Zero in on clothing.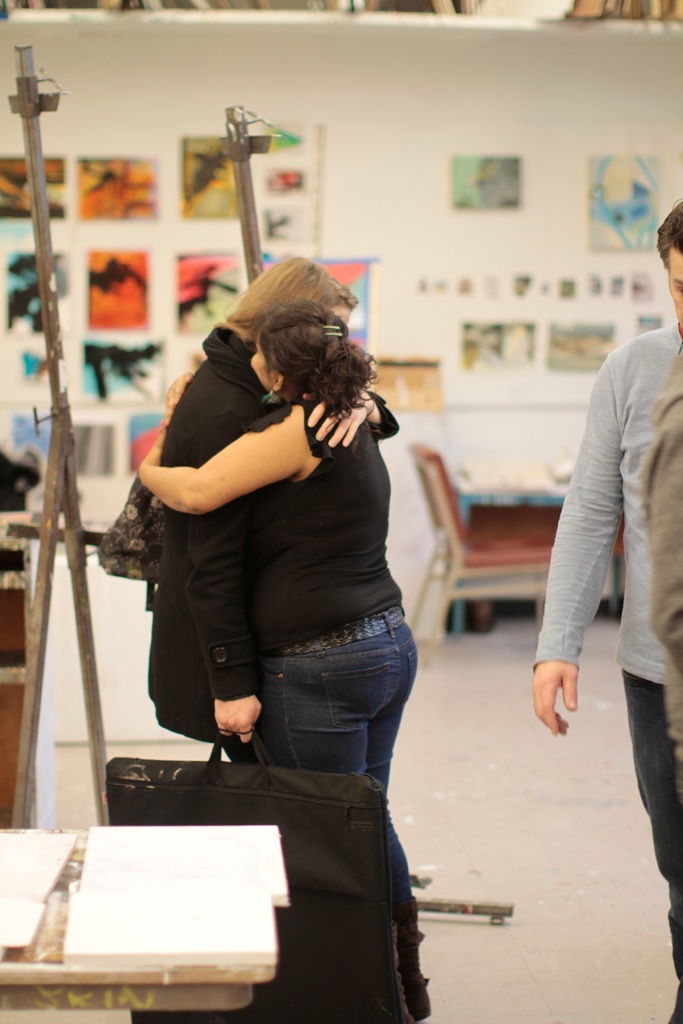
Zeroed in: 639:349:682:774.
